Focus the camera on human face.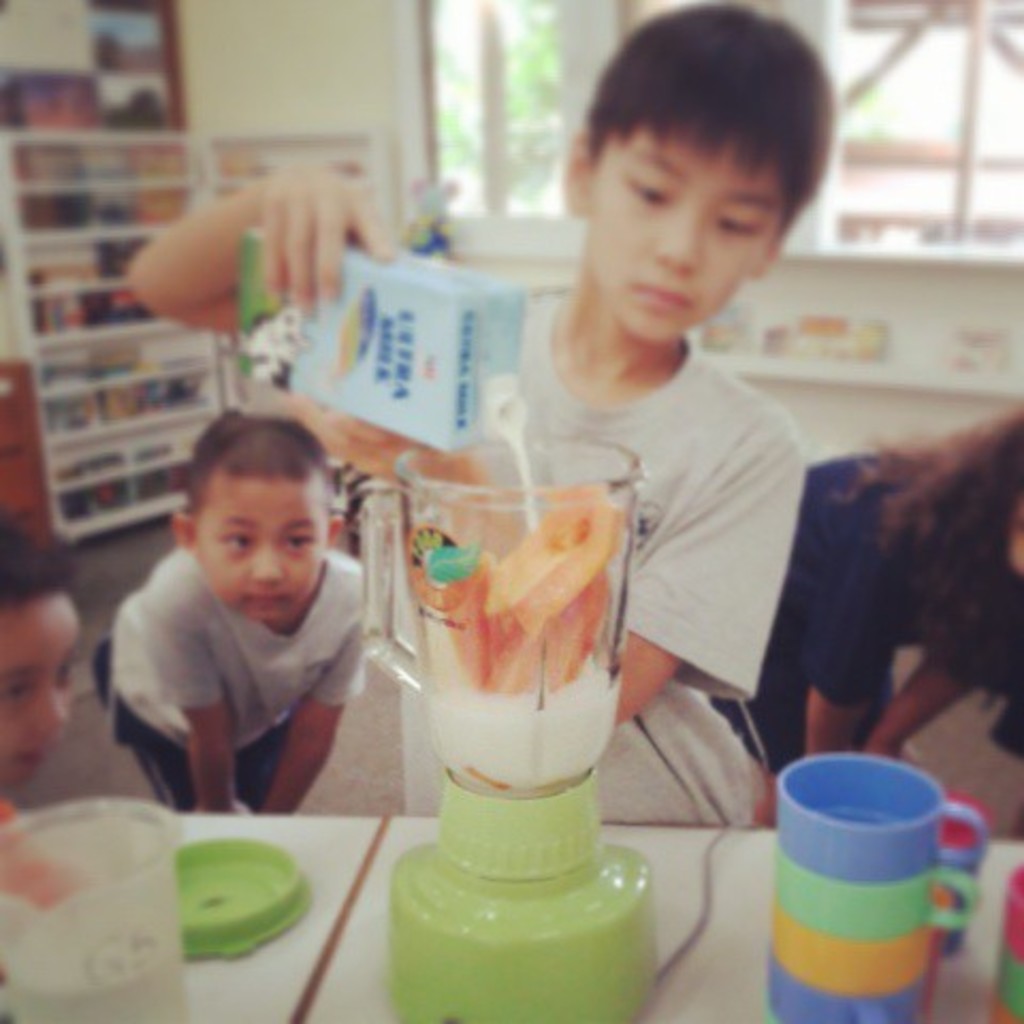
Focus region: Rect(597, 139, 774, 341).
